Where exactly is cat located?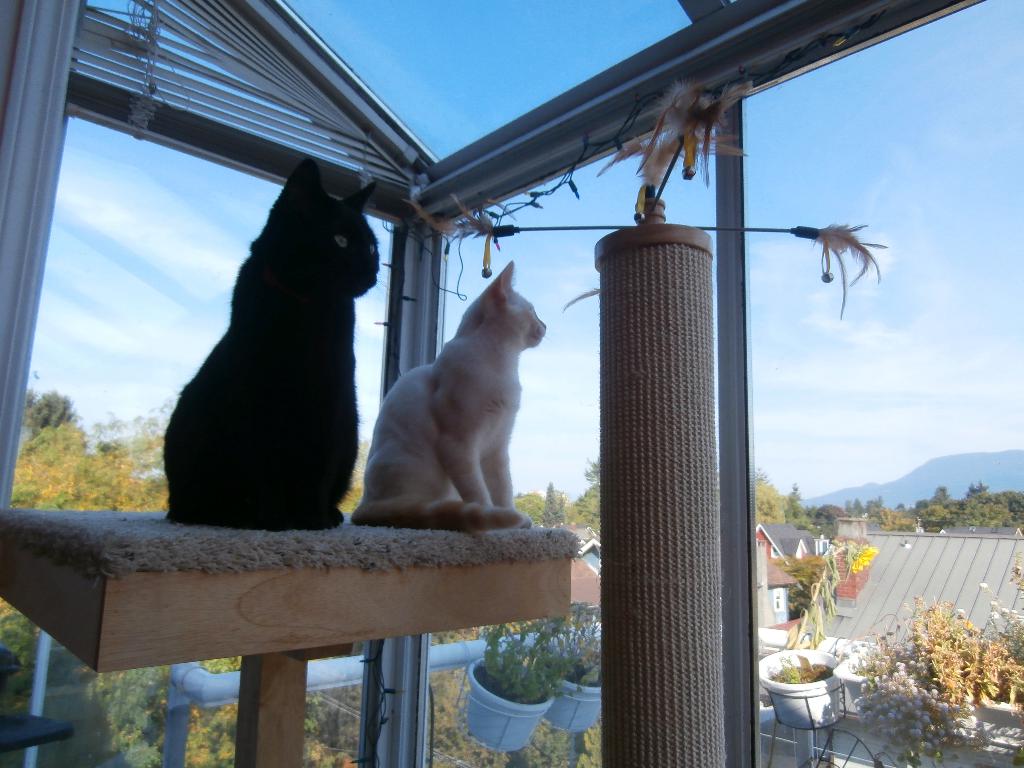
Its bounding box is 159 155 378 531.
